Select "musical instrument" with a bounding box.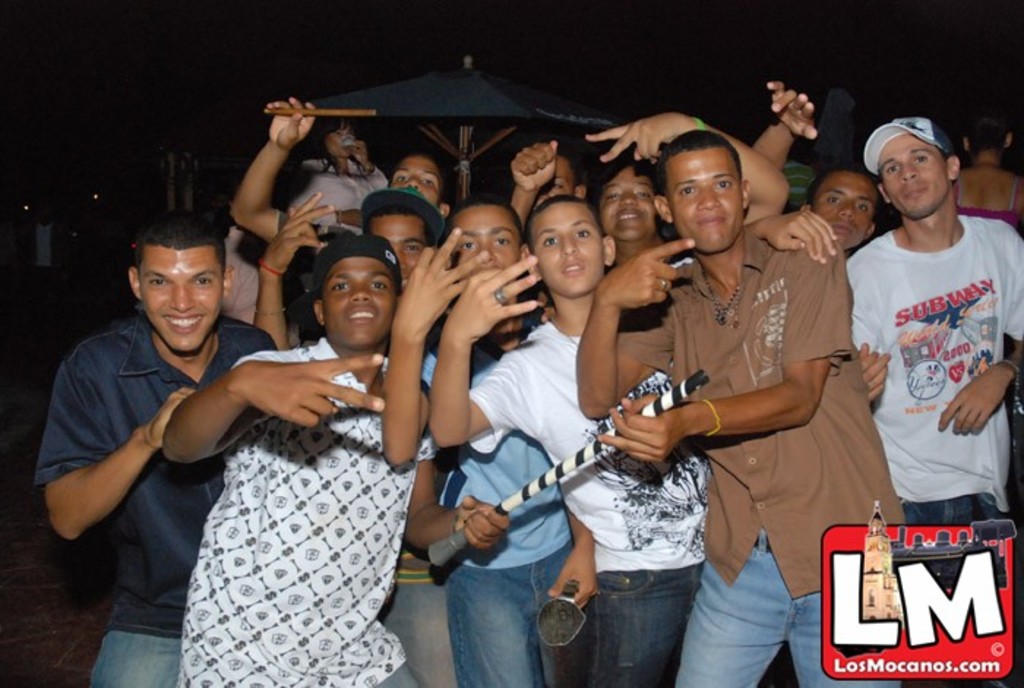
detection(263, 107, 377, 117).
